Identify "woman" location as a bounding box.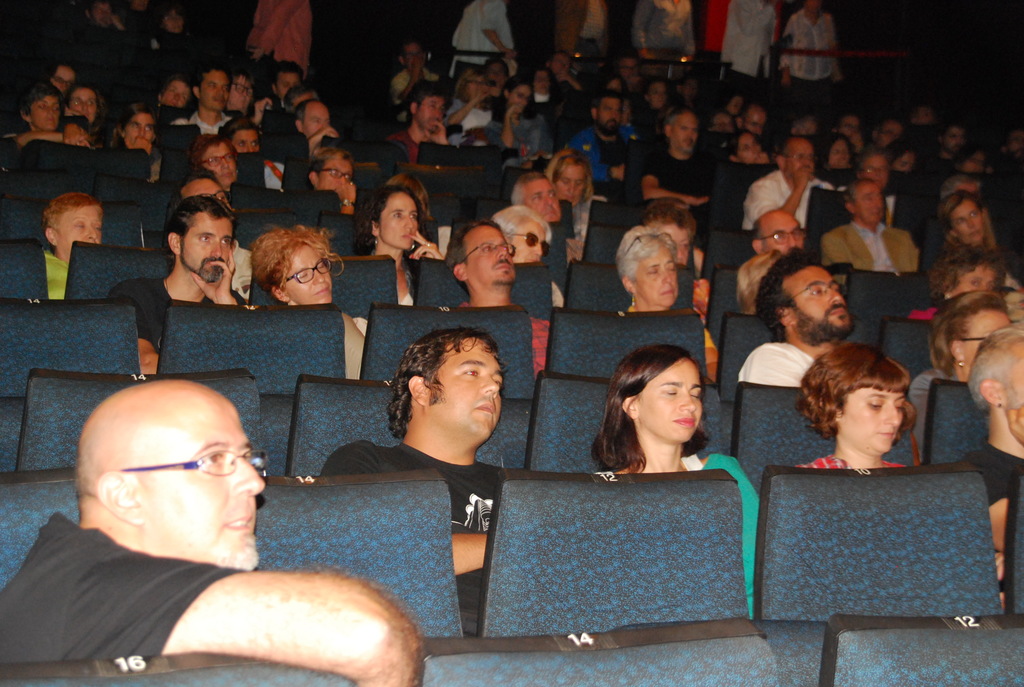
{"x1": 261, "y1": 230, "x2": 346, "y2": 301}.
